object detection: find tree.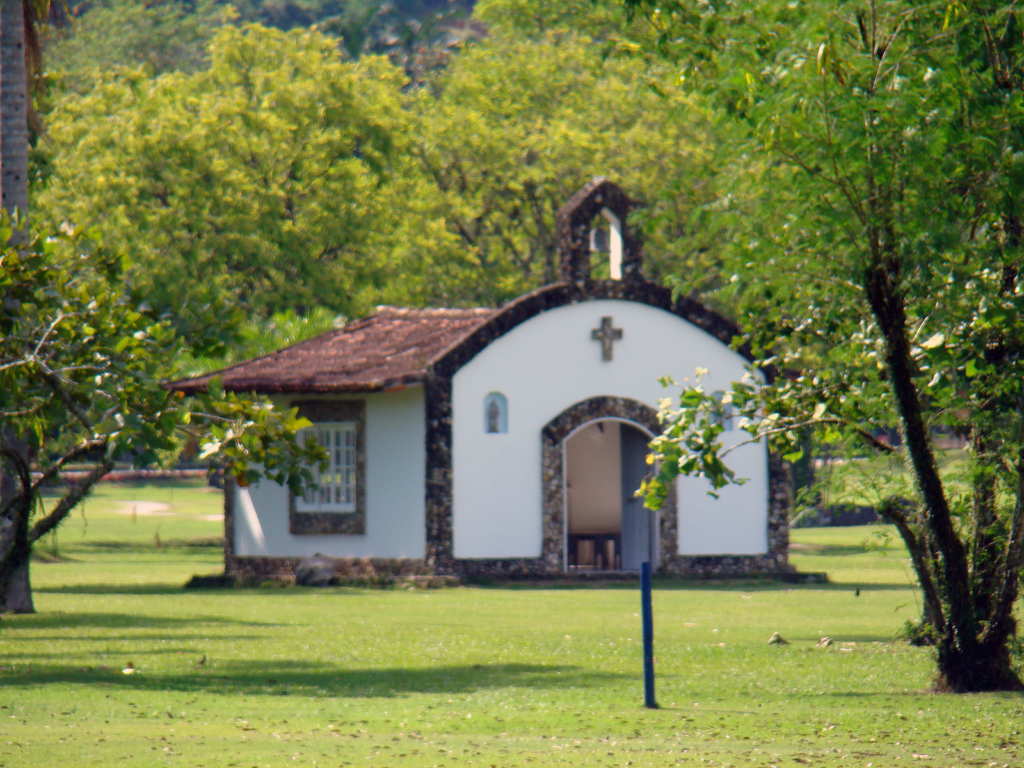
x1=625 y1=0 x2=1023 y2=696.
